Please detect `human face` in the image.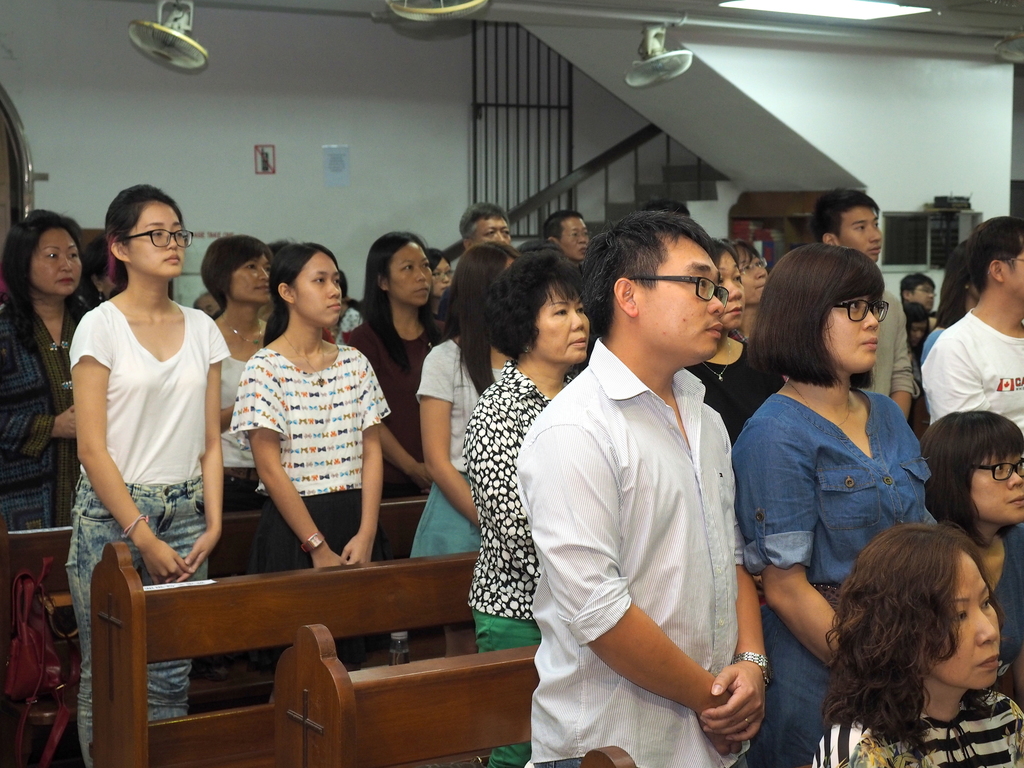
BBox(391, 241, 432, 305).
